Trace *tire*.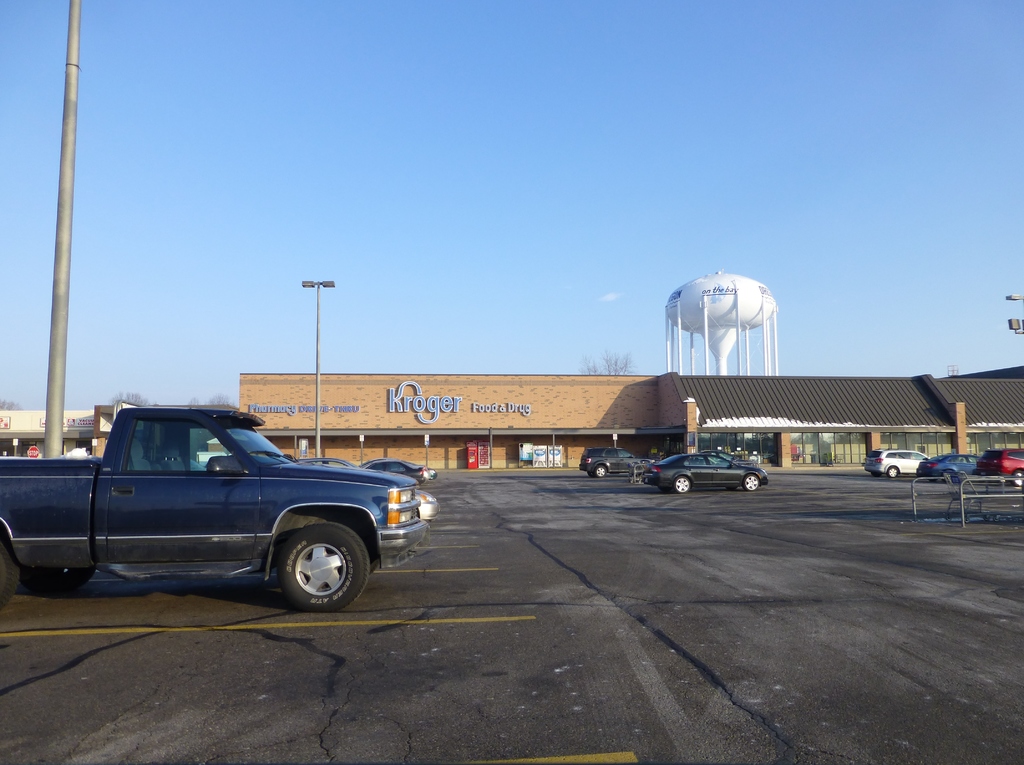
Traced to (673, 474, 689, 495).
